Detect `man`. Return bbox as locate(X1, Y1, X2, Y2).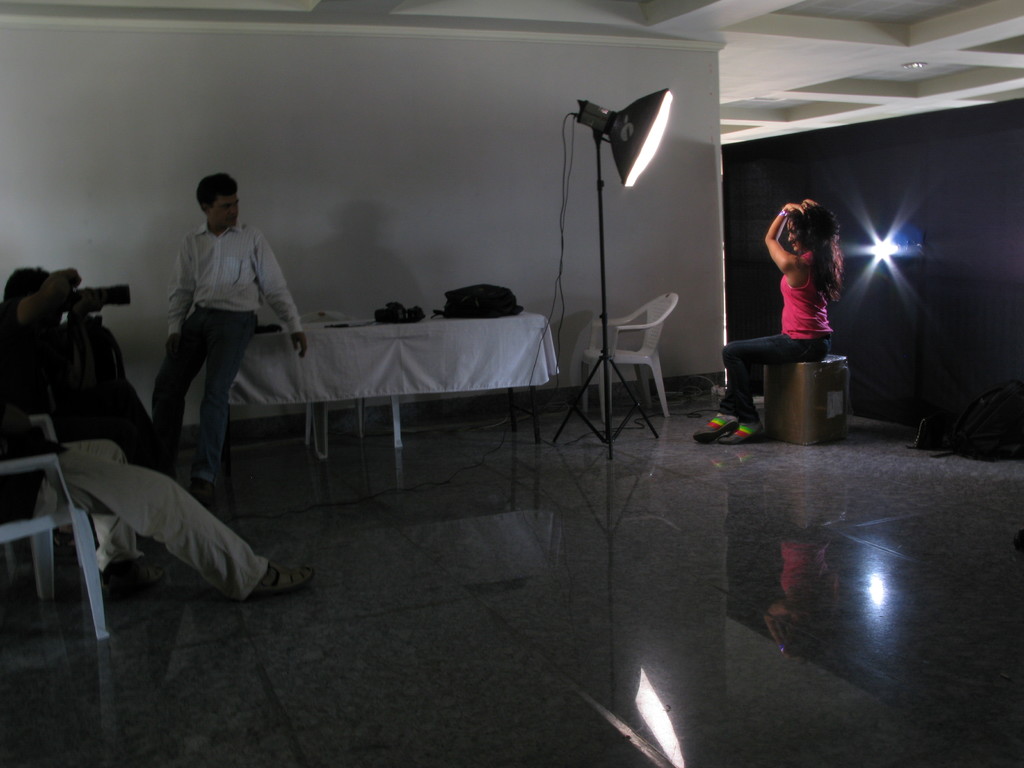
locate(0, 404, 318, 596).
